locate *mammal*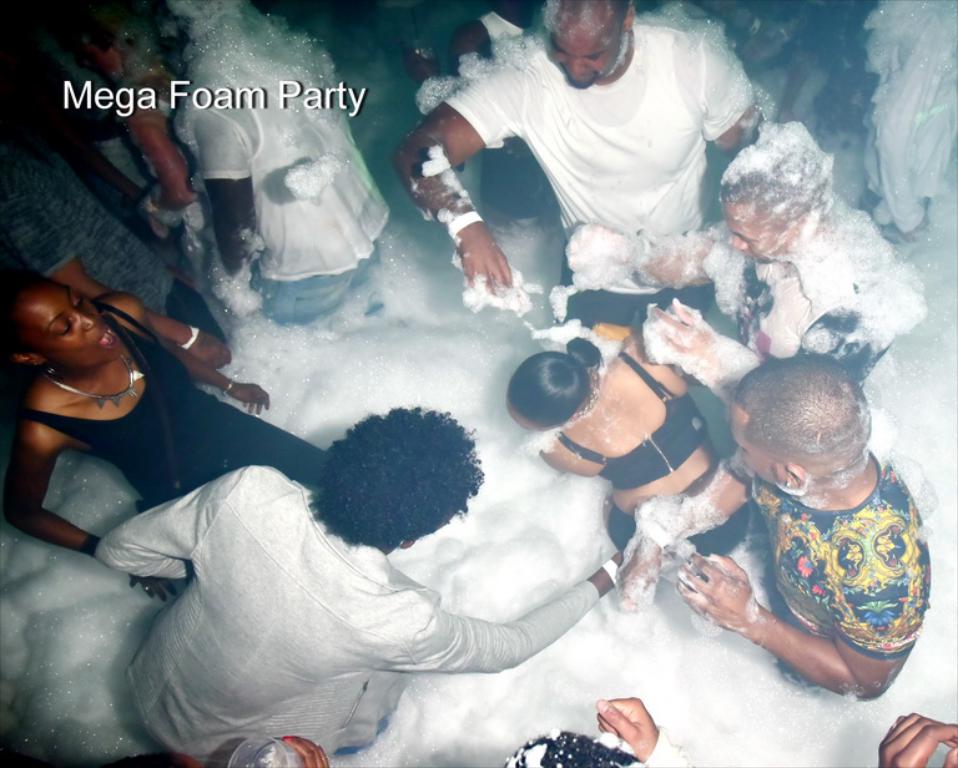
pyautogui.locateOnScreen(879, 711, 957, 767)
